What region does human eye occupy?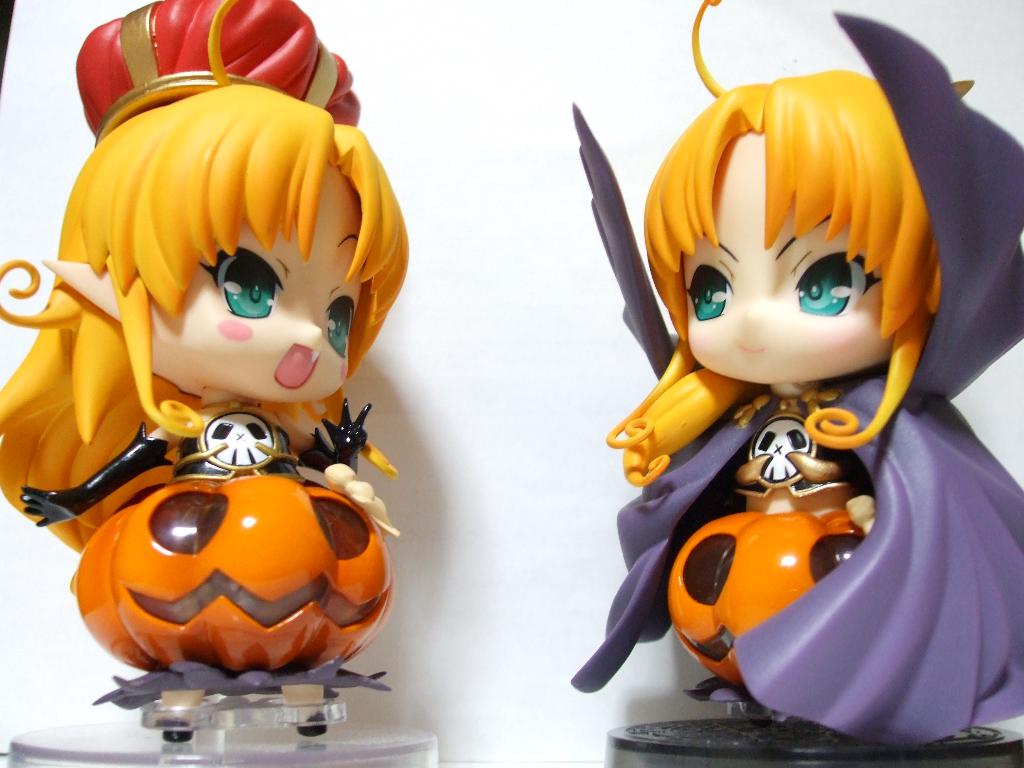
<bbox>792, 249, 880, 317</bbox>.
